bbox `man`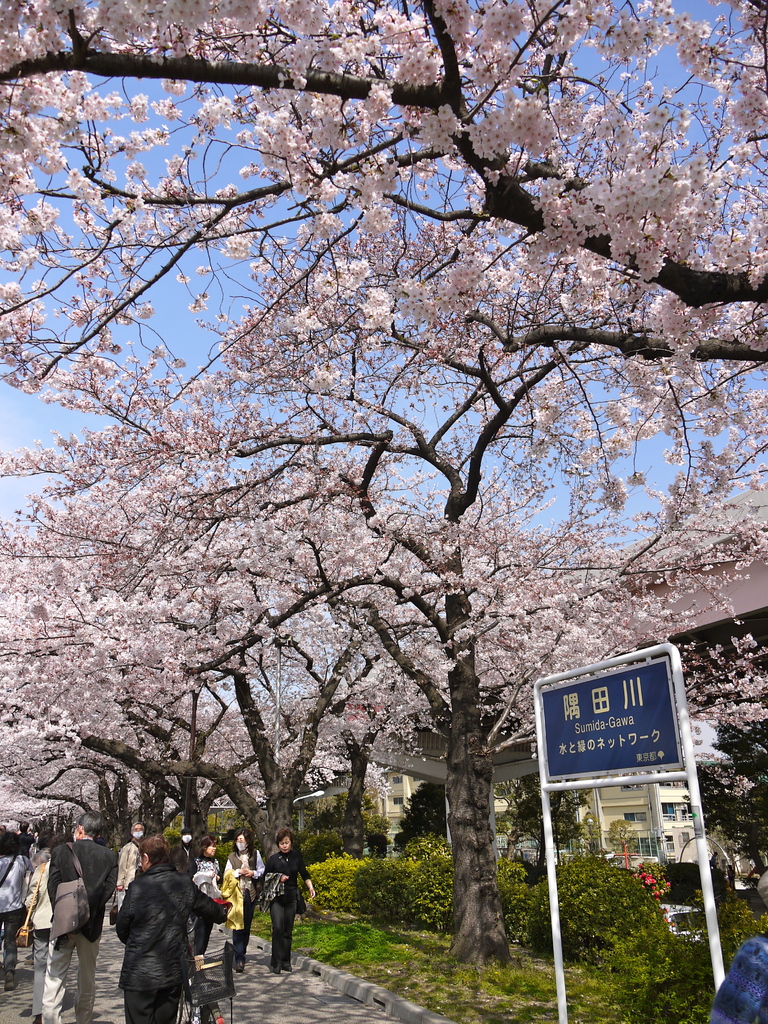
(x1=114, y1=816, x2=145, y2=927)
